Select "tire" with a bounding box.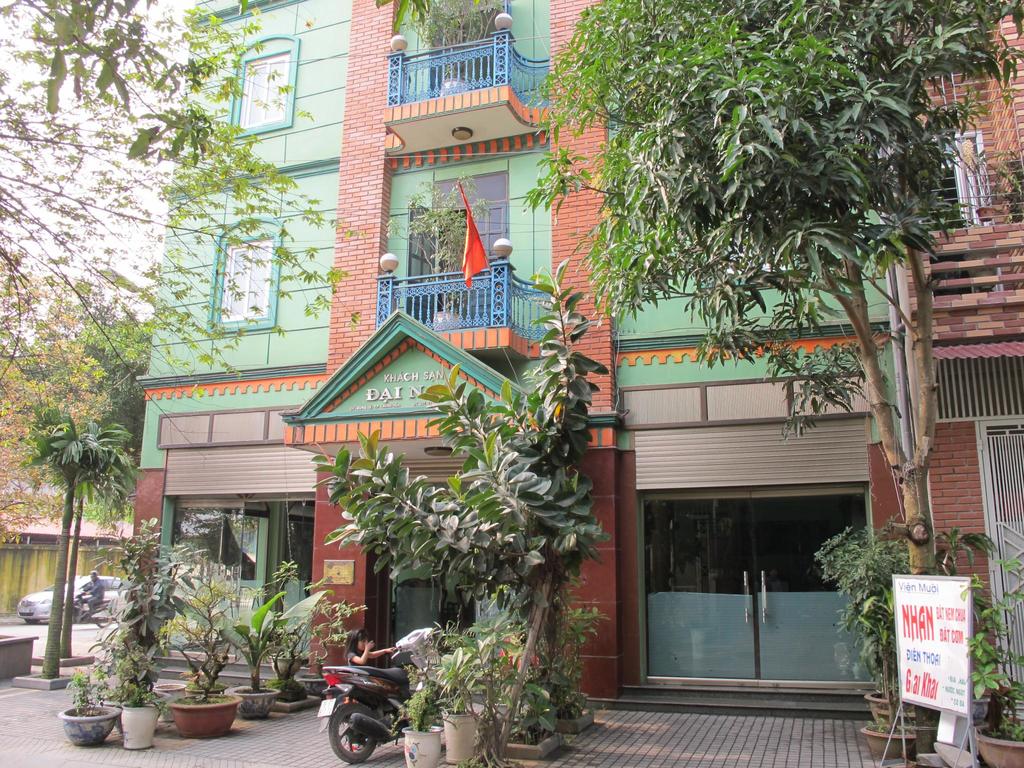
Rect(419, 703, 452, 751).
